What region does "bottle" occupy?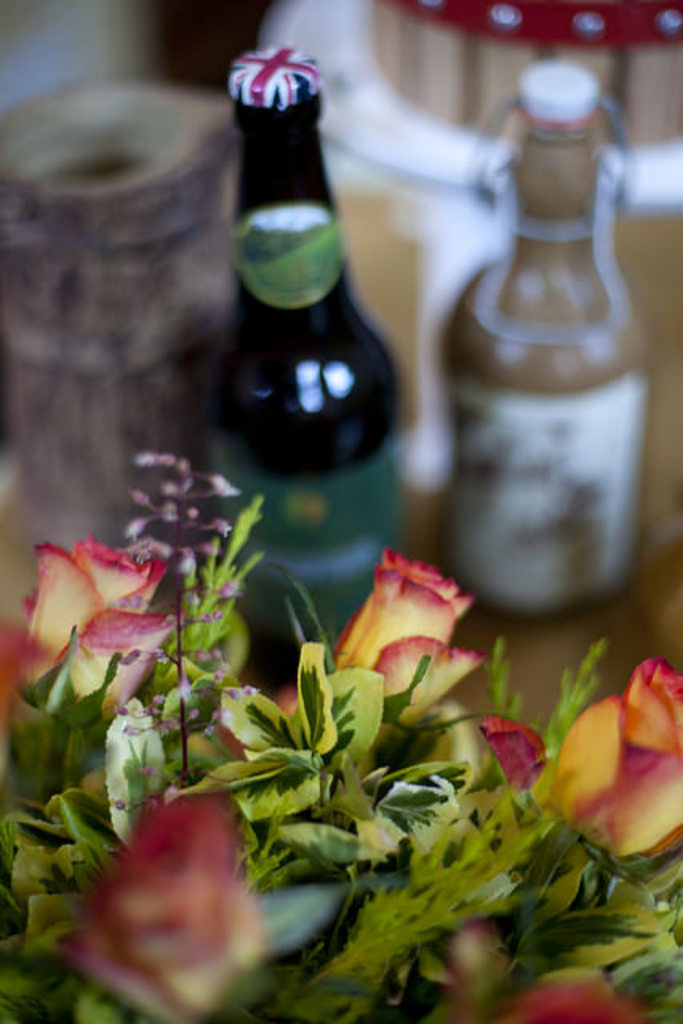
<bbox>406, 59, 641, 619</bbox>.
